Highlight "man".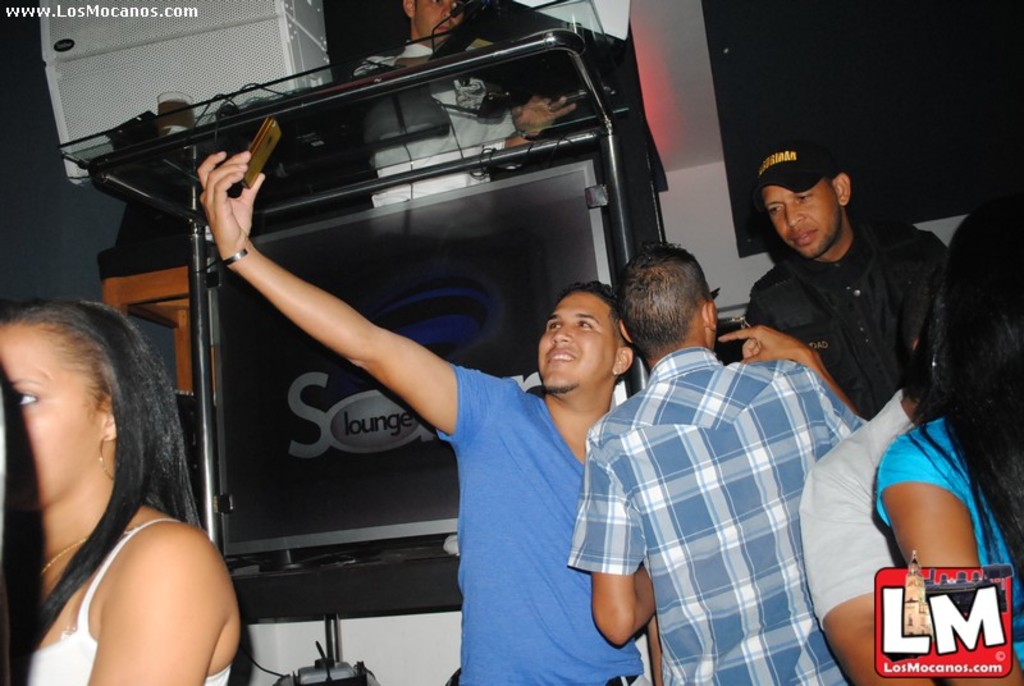
Highlighted region: bbox(580, 257, 873, 668).
